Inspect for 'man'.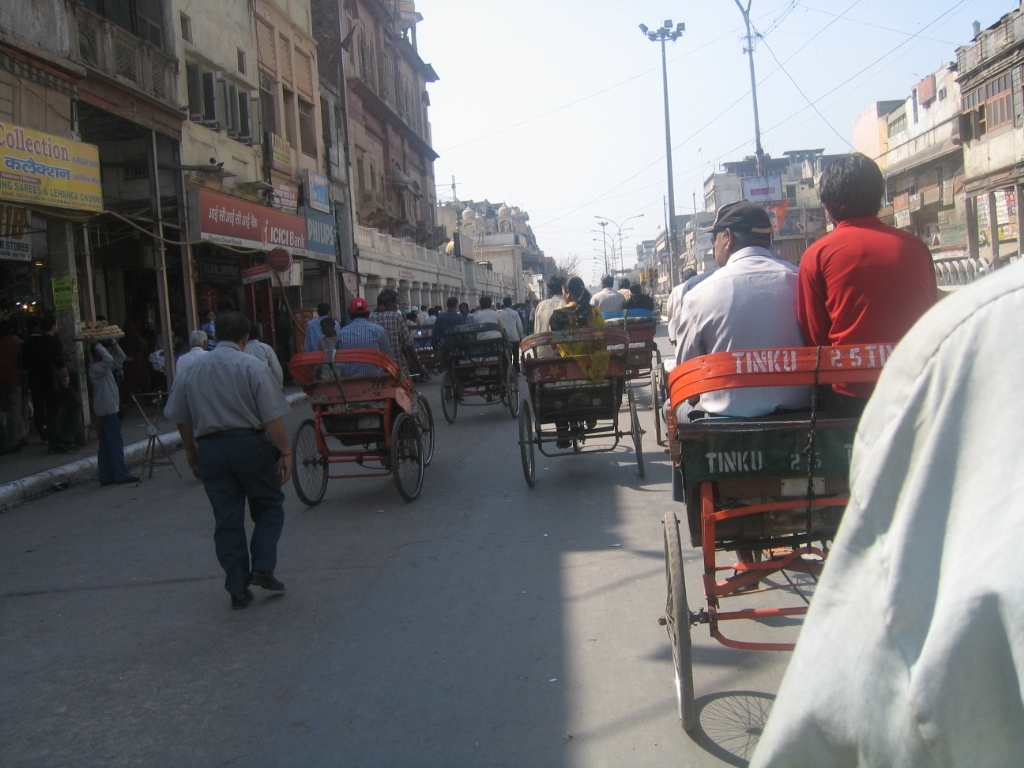
Inspection: 748:259:1023:767.
